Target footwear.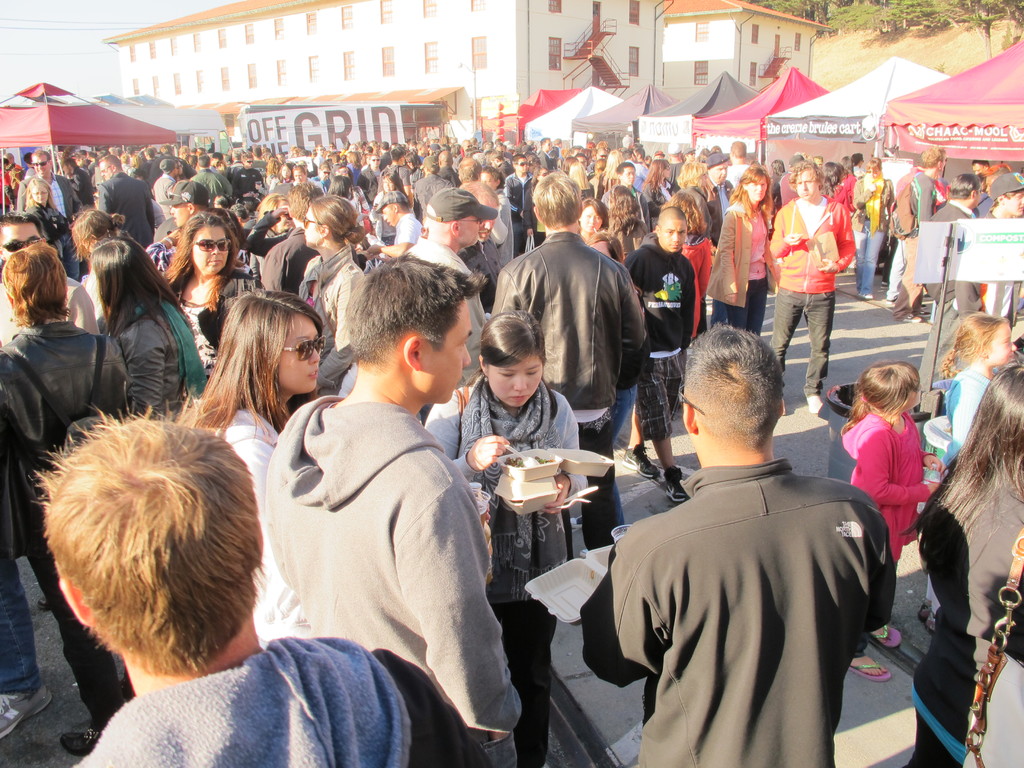
Target region: 918 597 932 620.
